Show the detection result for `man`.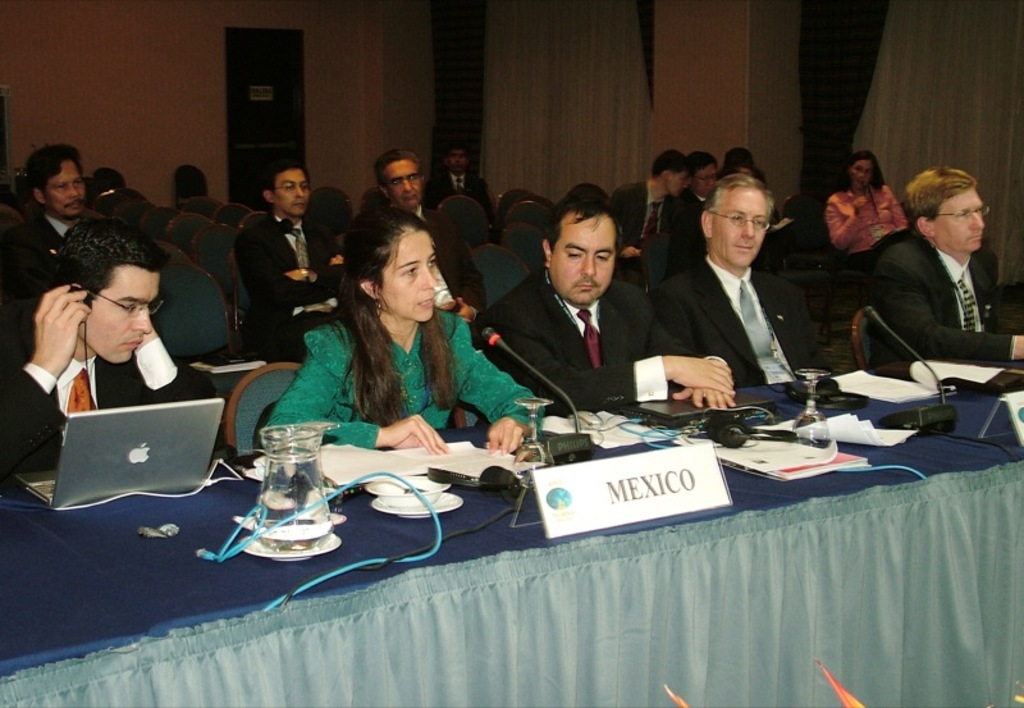
l=653, t=156, r=718, b=259.
